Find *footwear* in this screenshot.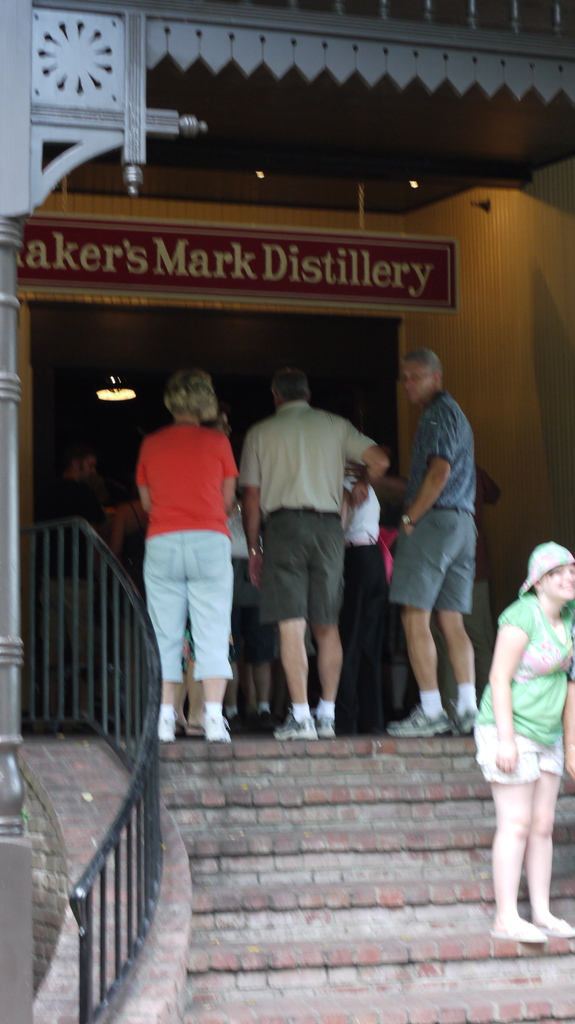
The bounding box for *footwear* is pyautogui.locateOnScreen(530, 915, 574, 940).
